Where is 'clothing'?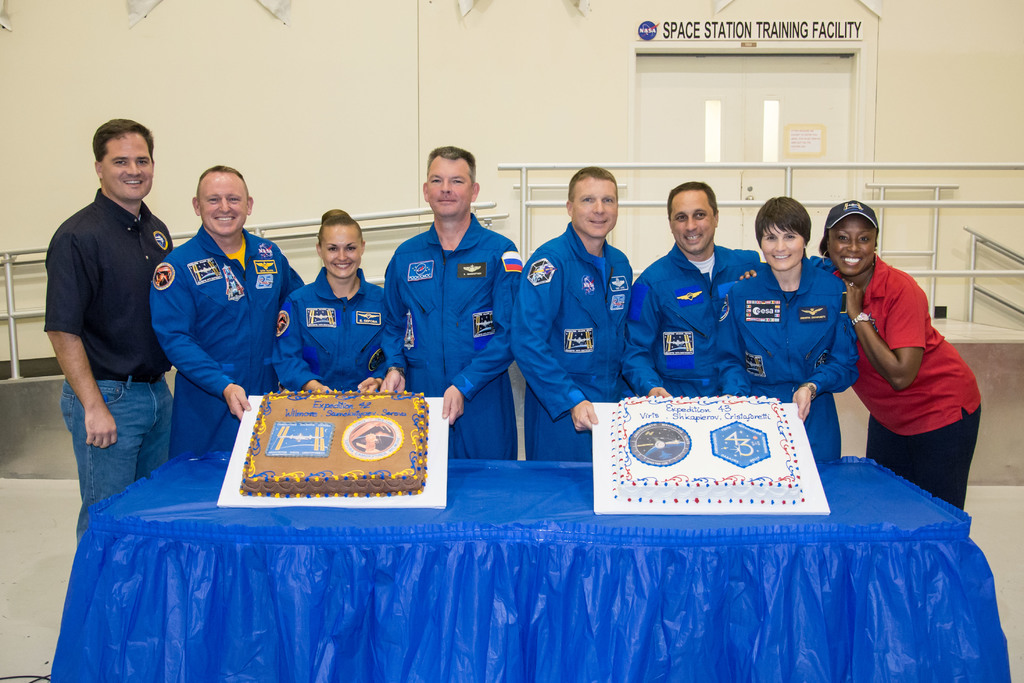
<box>723,249,855,459</box>.
